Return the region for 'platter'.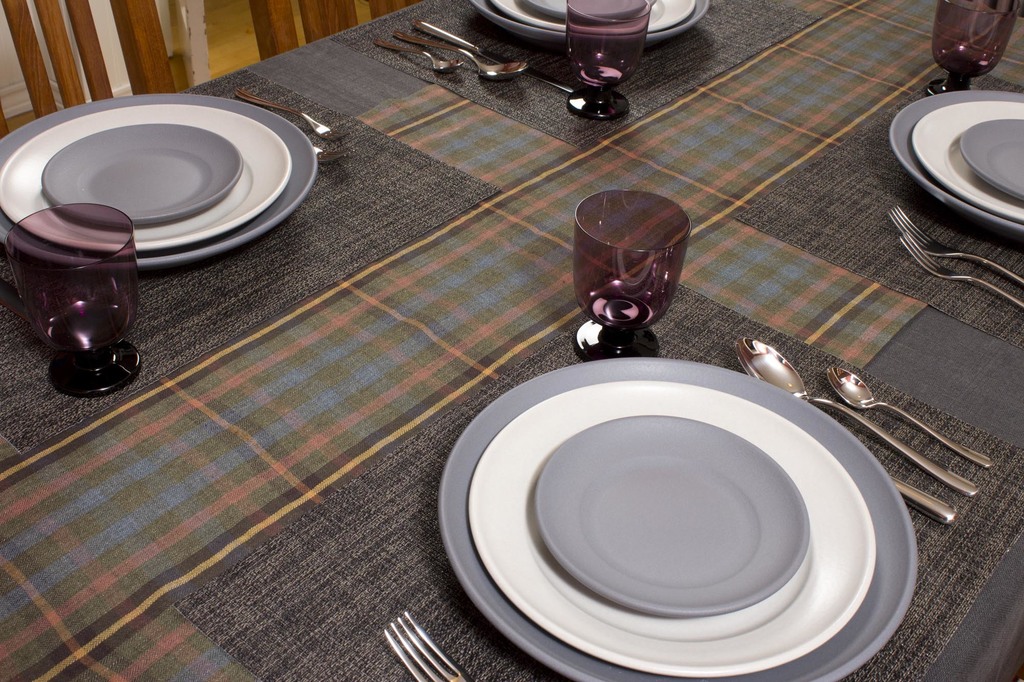
<bbox>490, 0, 692, 31</bbox>.
